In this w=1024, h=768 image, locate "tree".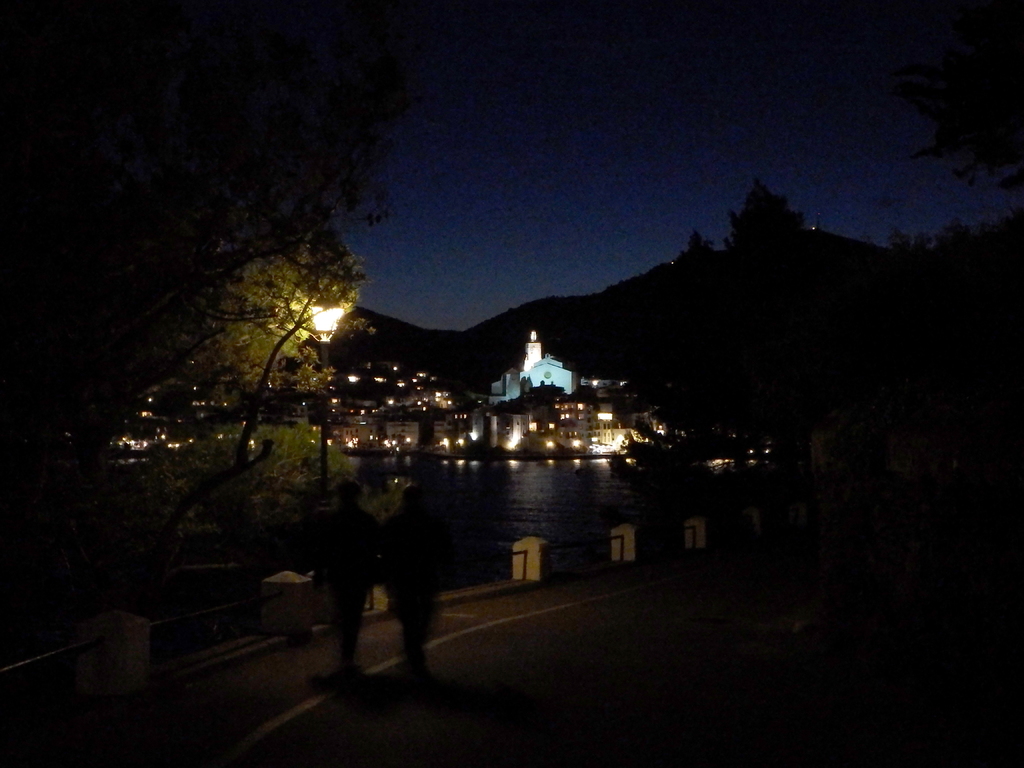
Bounding box: <box>340,283,575,394</box>.
